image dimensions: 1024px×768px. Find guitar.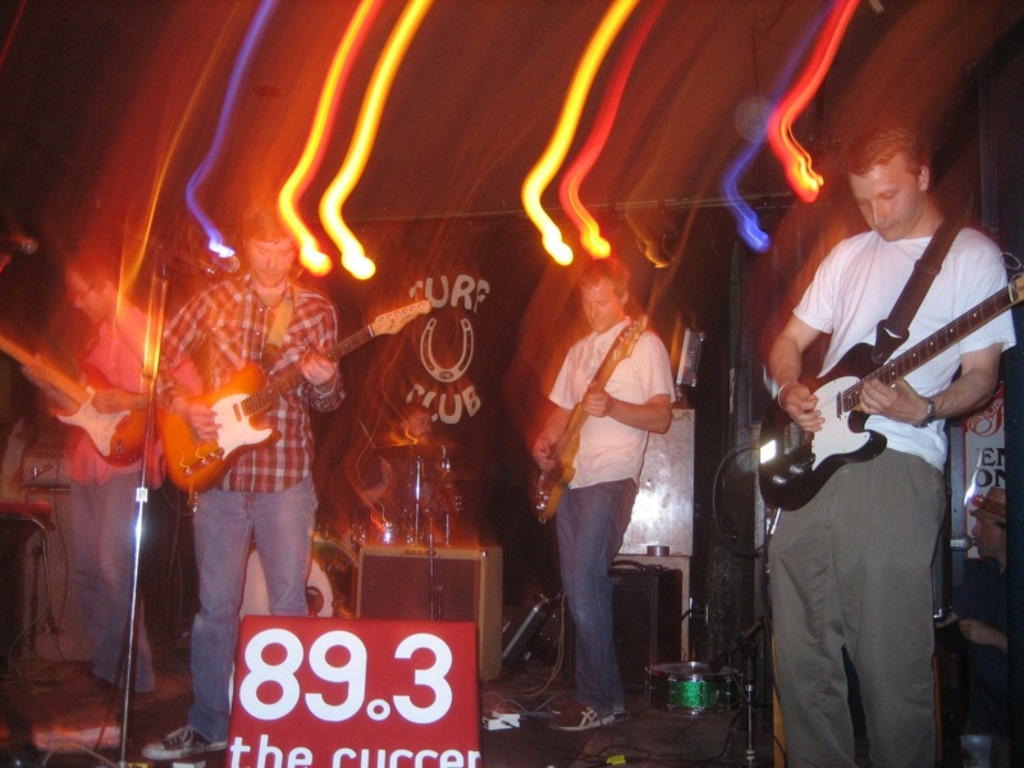
bbox=[157, 297, 435, 500].
